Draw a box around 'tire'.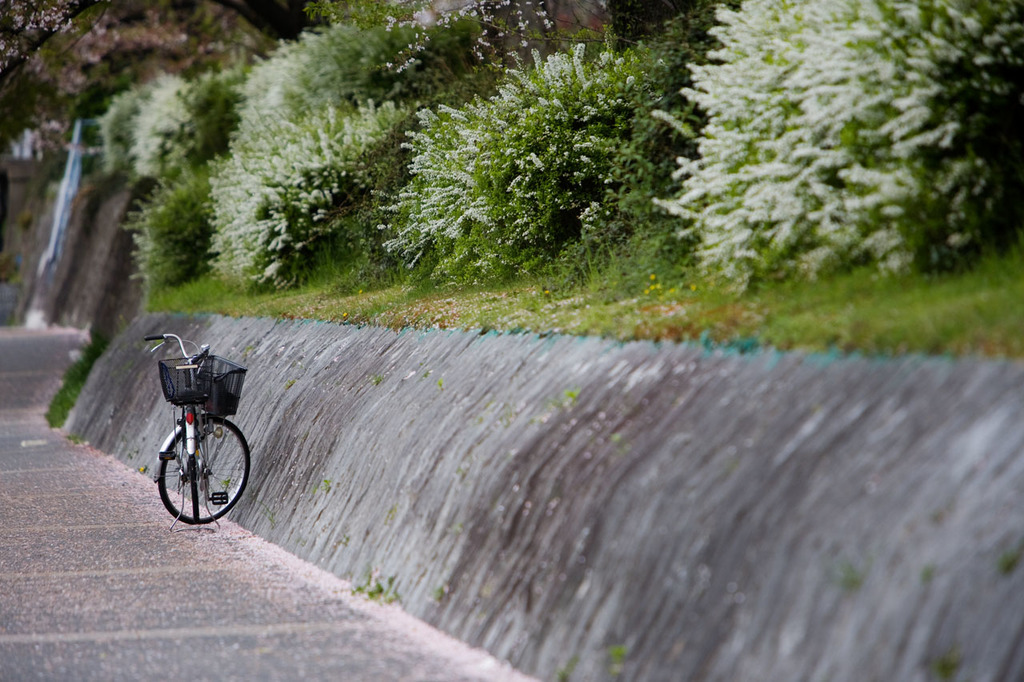
rect(158, 413, 247, 526).
